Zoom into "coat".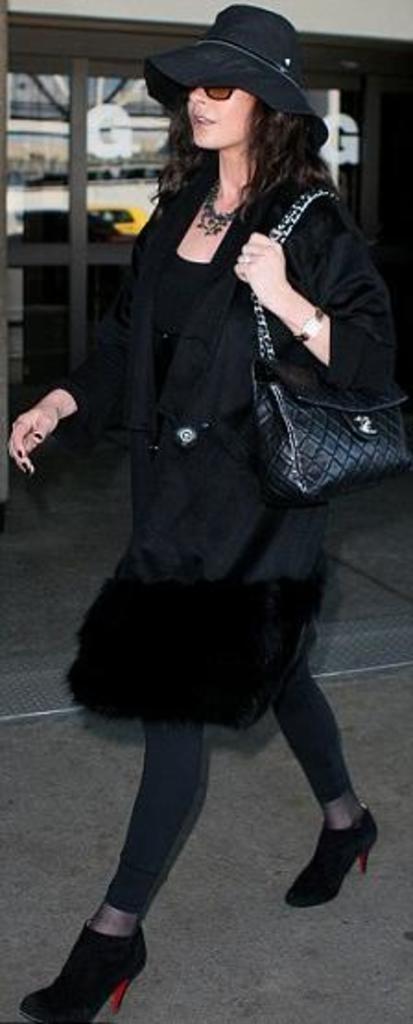
Zoom target: 39,138,393,590.
